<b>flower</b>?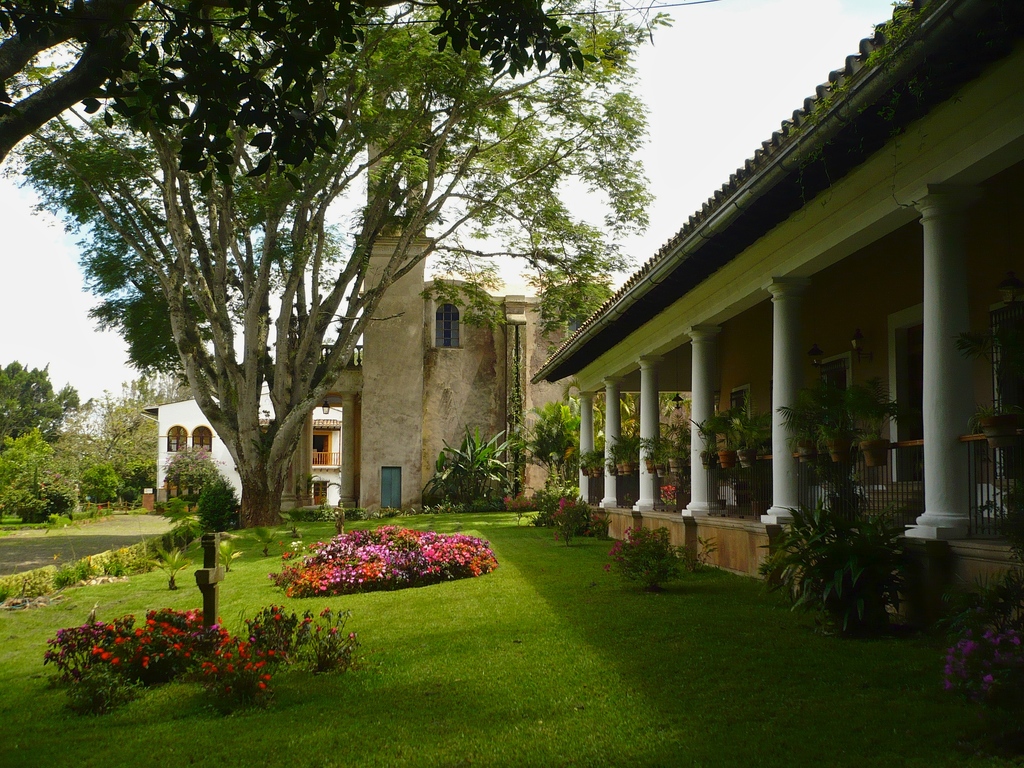
173:643:180:650
